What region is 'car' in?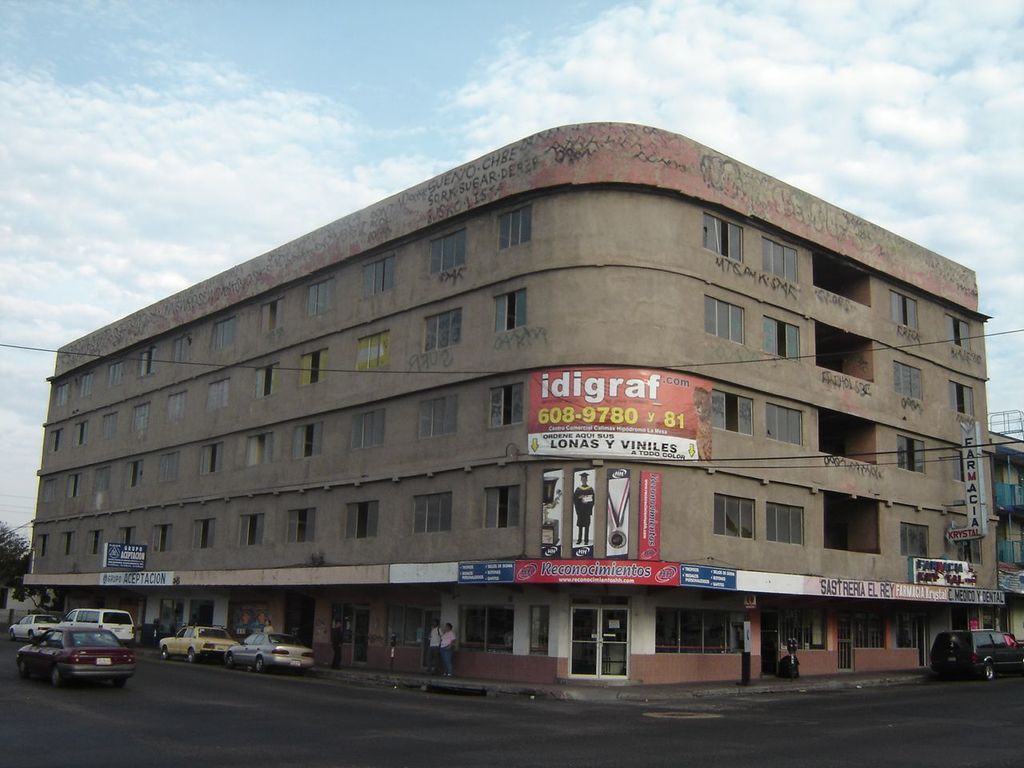
(x1=6, y1=612, x2=57, y2=638).
